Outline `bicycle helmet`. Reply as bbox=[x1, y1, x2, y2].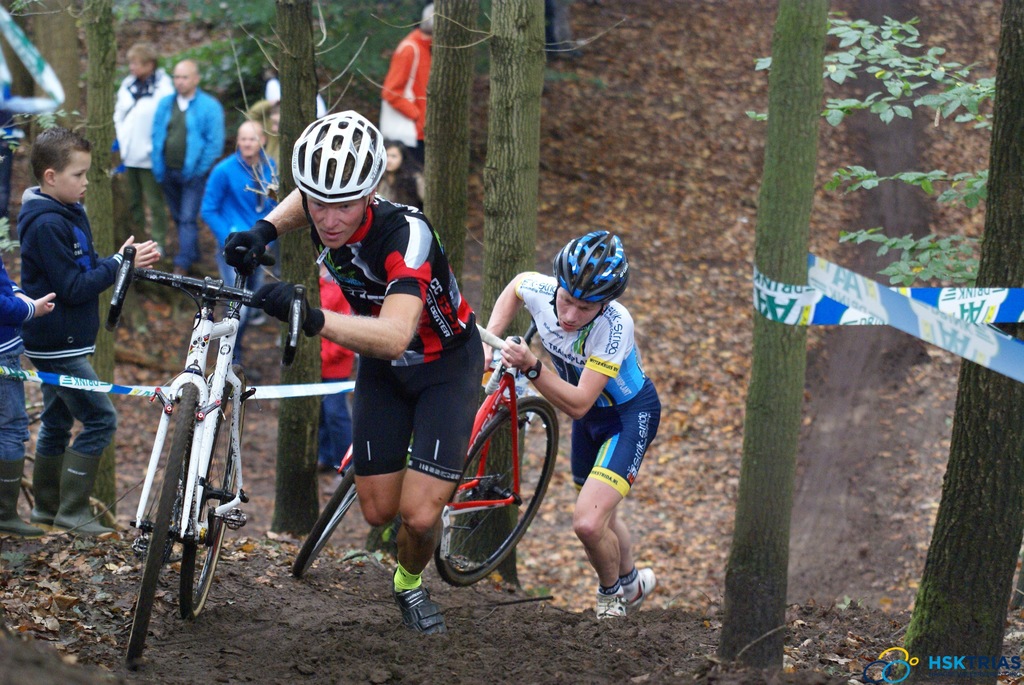
bbox=[289, 107, 389, 243].
